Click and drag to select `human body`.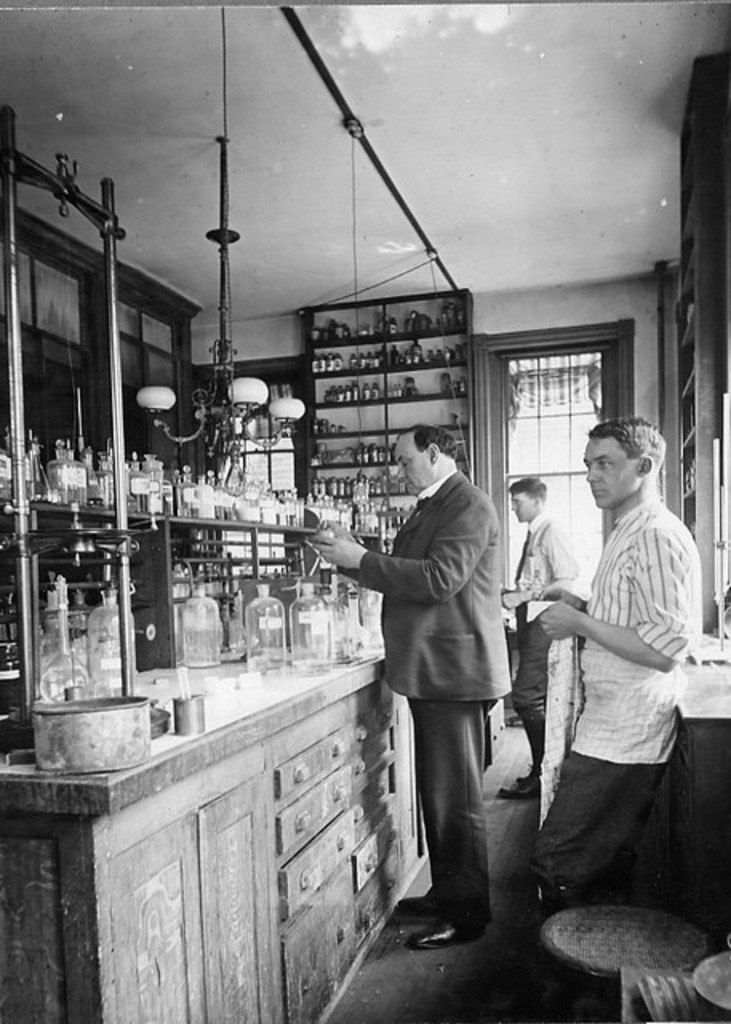
Selection: <bbox>314, 424, 517, 941</bbox>.
